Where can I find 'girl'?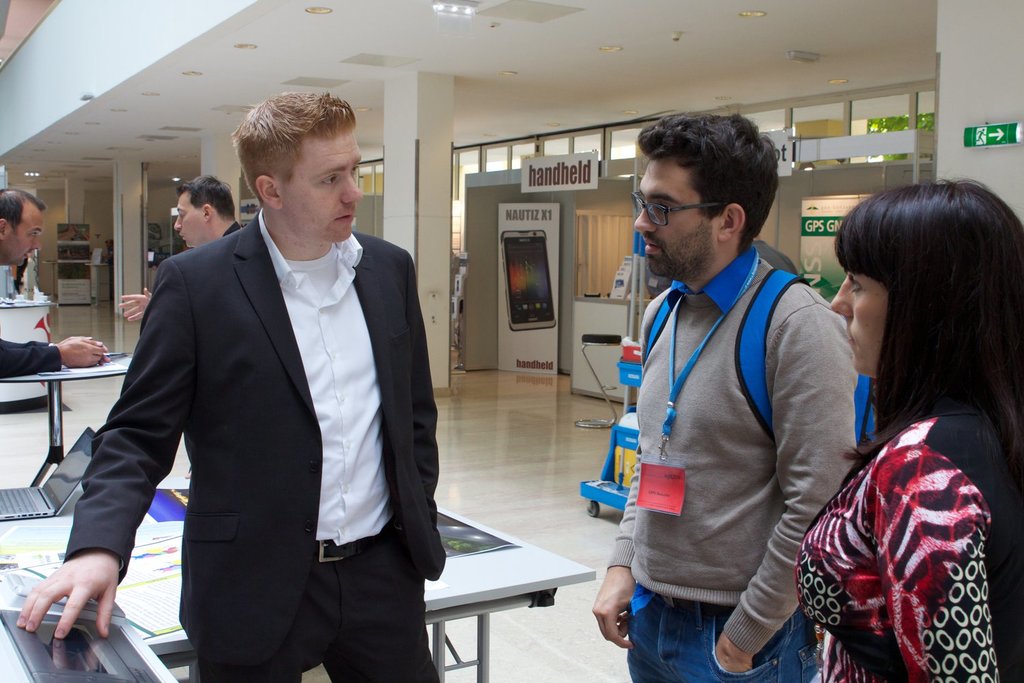
You can find it at <box>790,176,1023,682</box>.
